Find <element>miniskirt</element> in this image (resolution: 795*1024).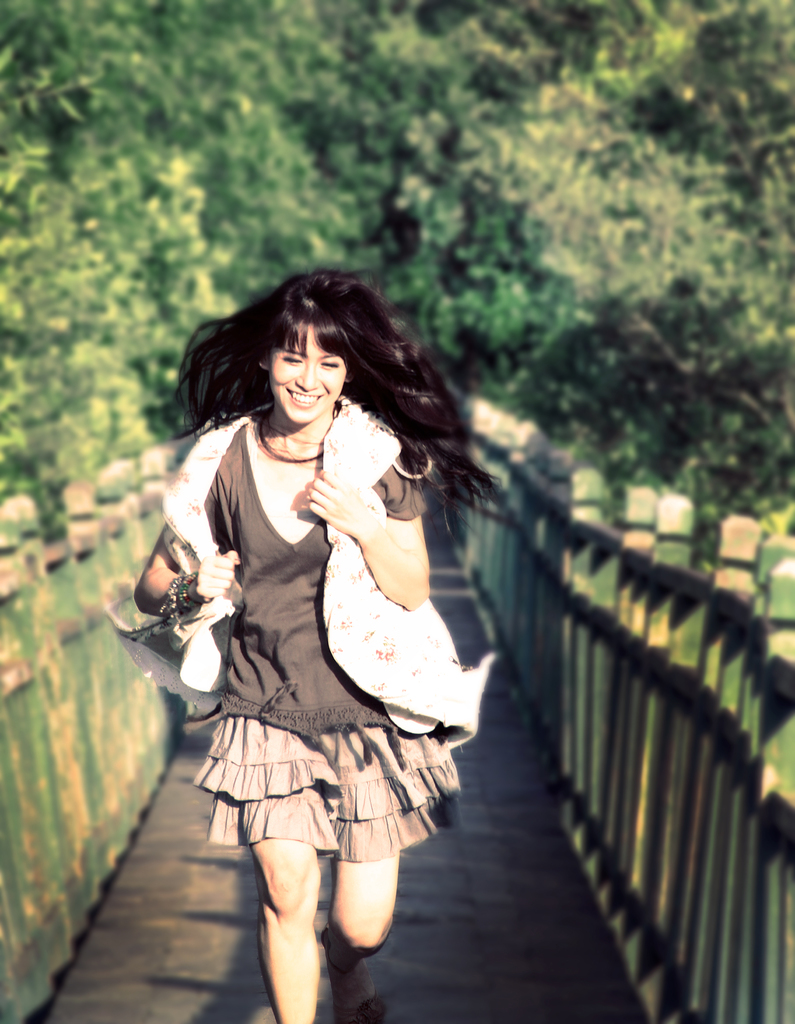
BBox(193, 710, 467, 869).
